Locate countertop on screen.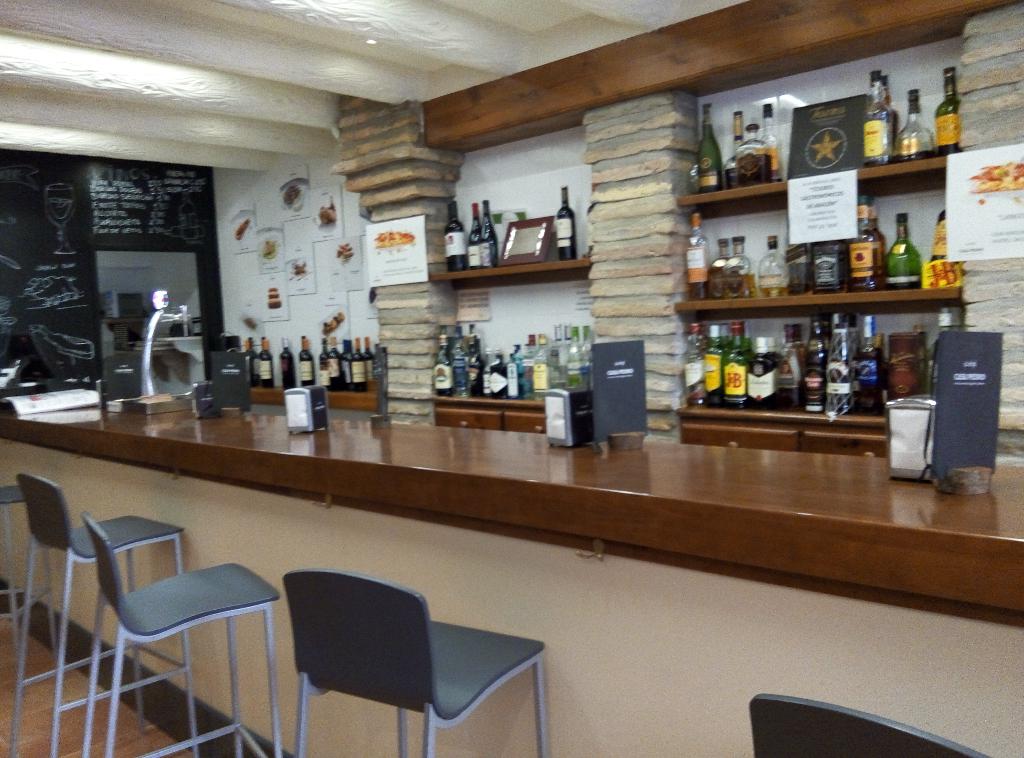
On screen at {"left": 0, "top": 397, "right": 1023, "bottom": 757}.
